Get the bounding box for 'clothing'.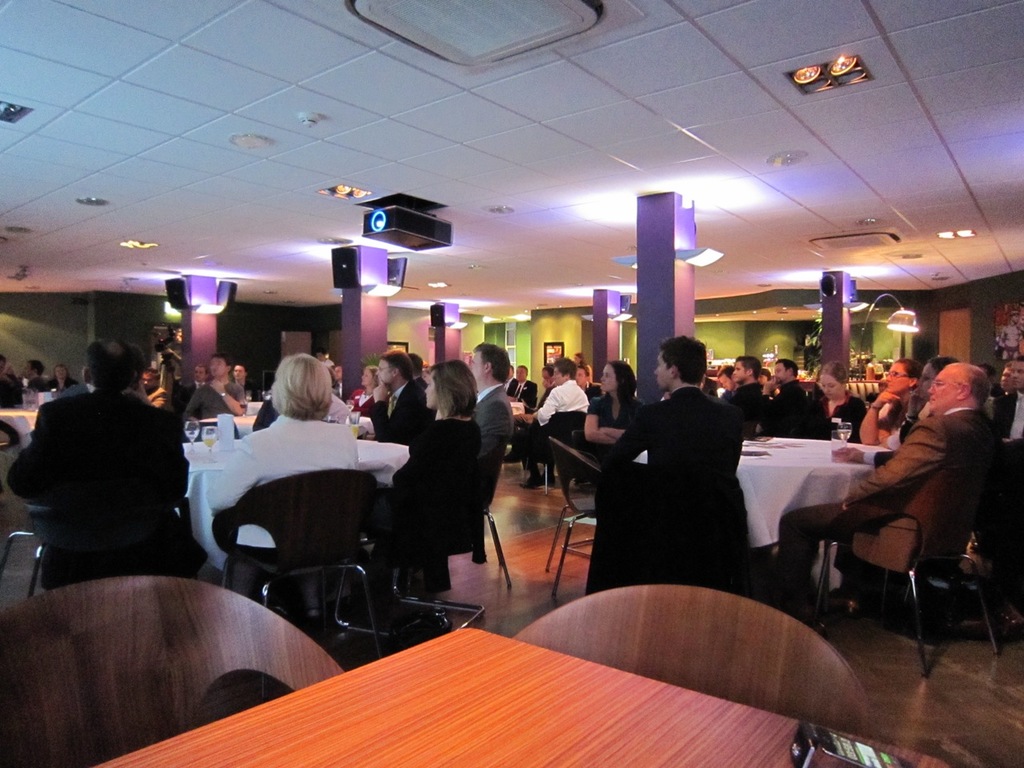
{"left": 183, "top": 378, "right": 250, "bottom": 422}.
